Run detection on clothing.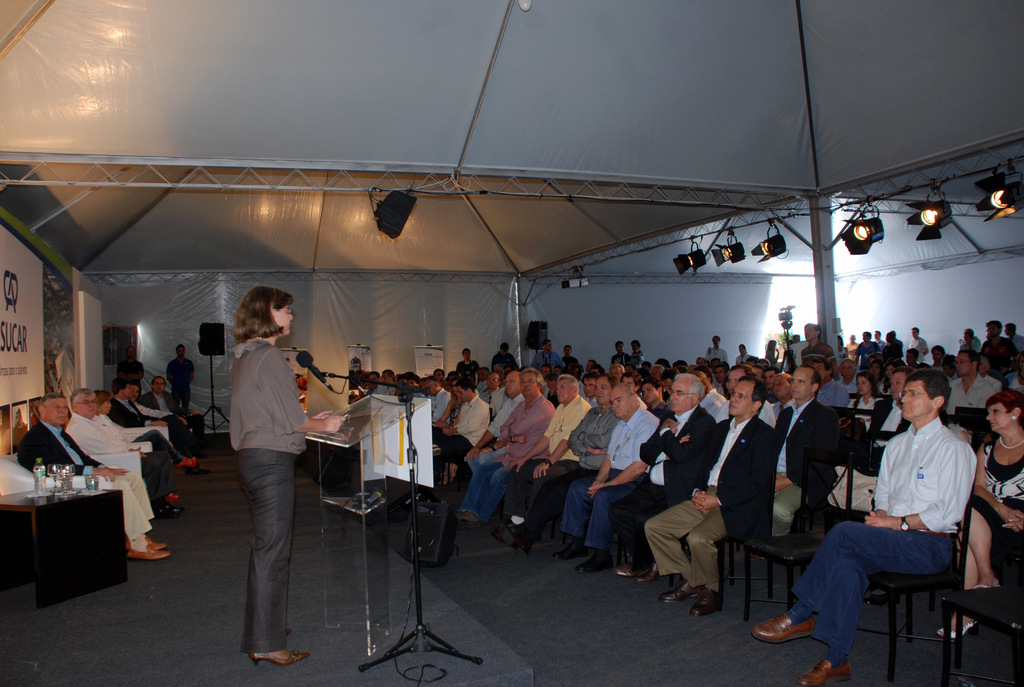
Result: 218:339:316:656.
